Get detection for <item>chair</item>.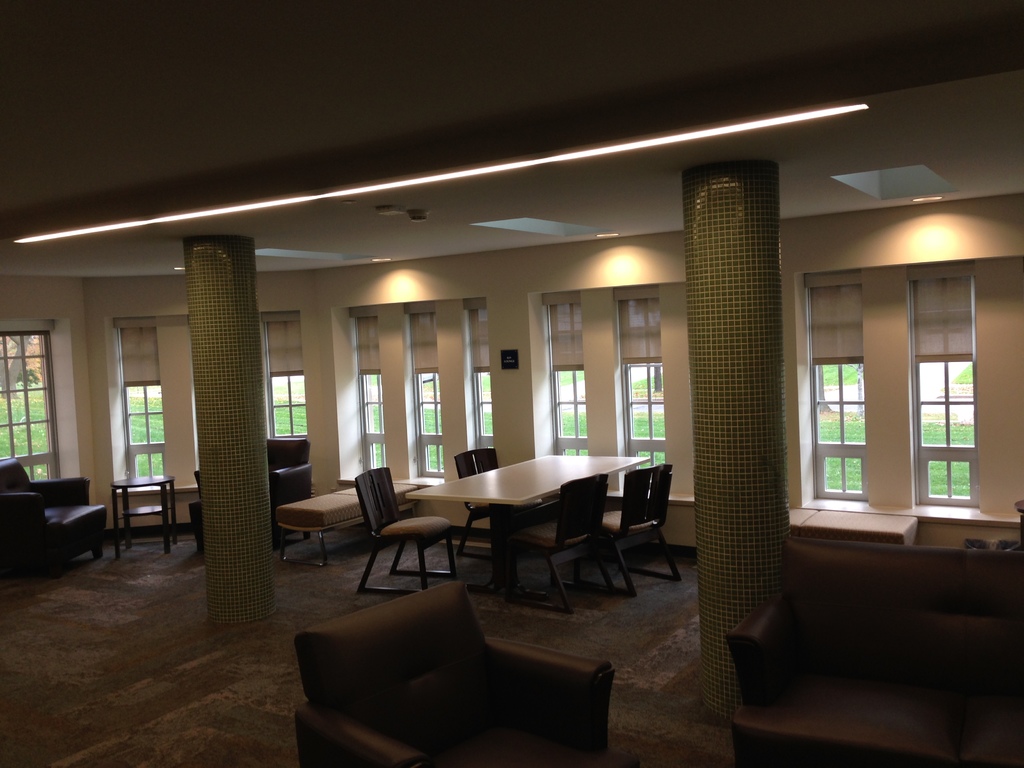
Detection: detection(509, 466, 624, 618).
